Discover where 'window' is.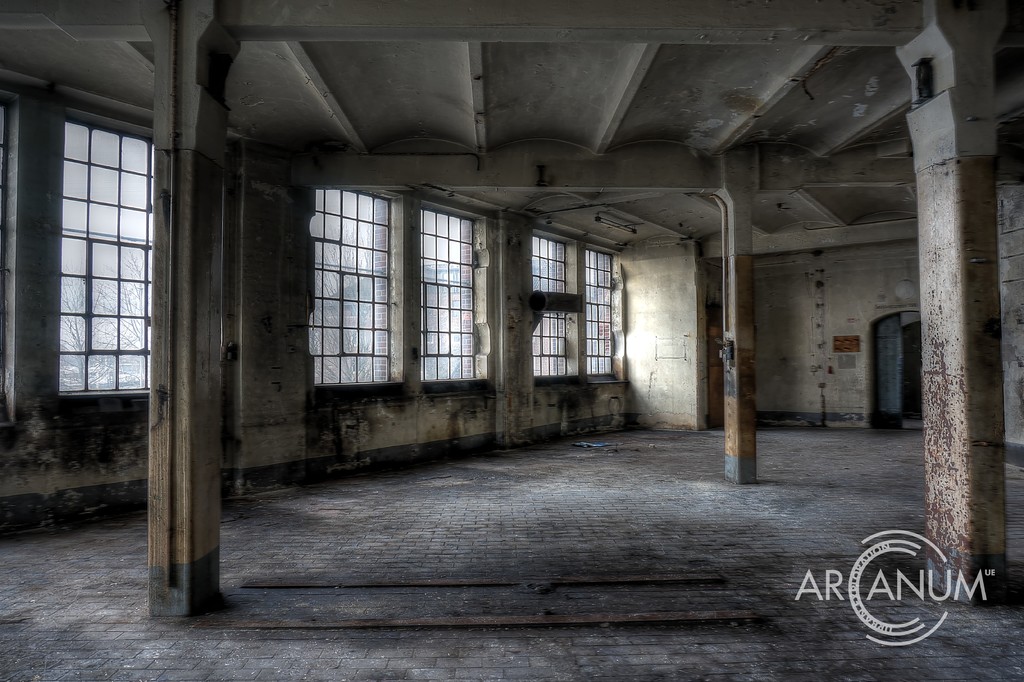
Discovered at (left=64, top=124, right=155, bottom=390).
